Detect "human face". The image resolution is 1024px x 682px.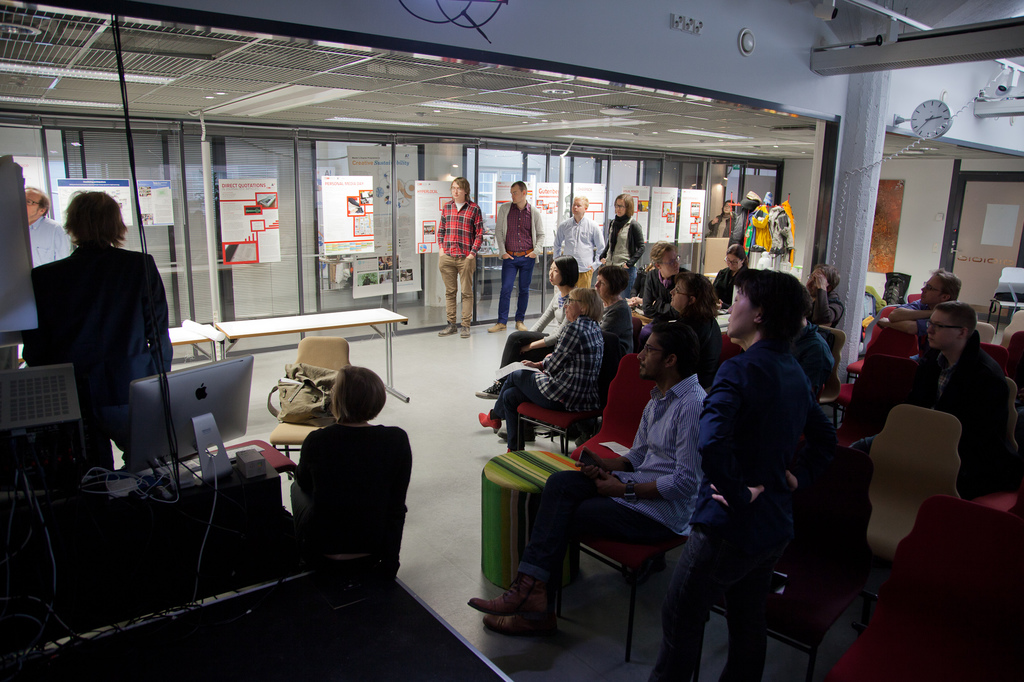
(728, 283, 754, 338).
